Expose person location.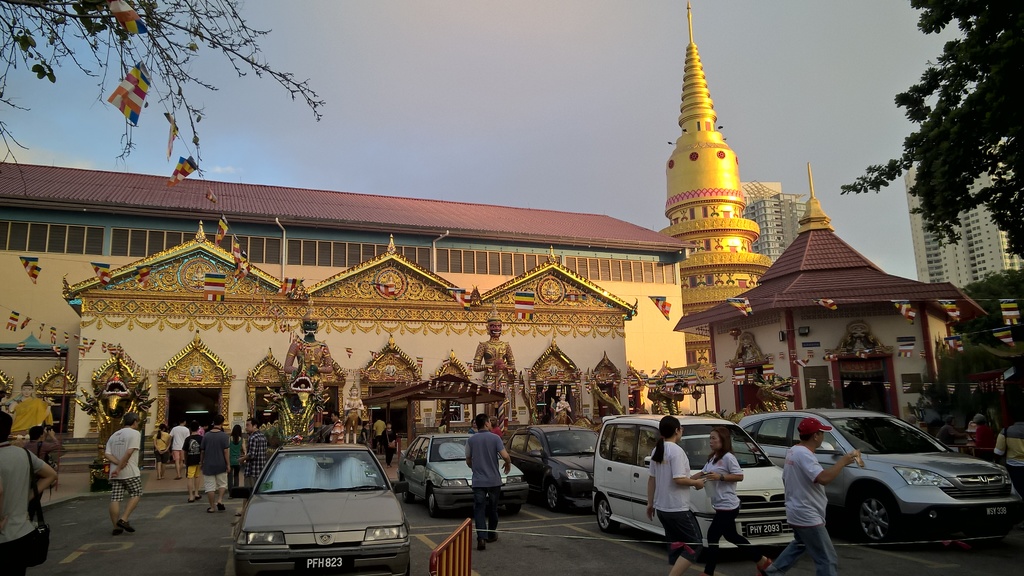
Exposed at region(201, 415, 231, 513).
